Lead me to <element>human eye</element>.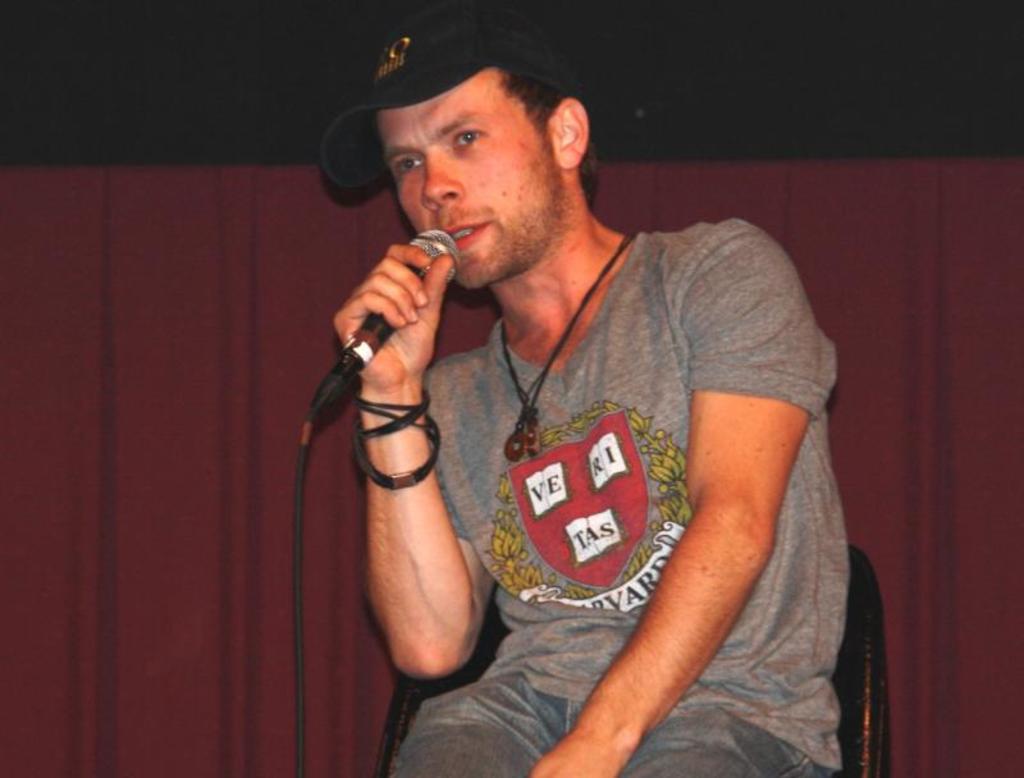
Lead to <bbox>449, 129, 486, 150</bbox>.
